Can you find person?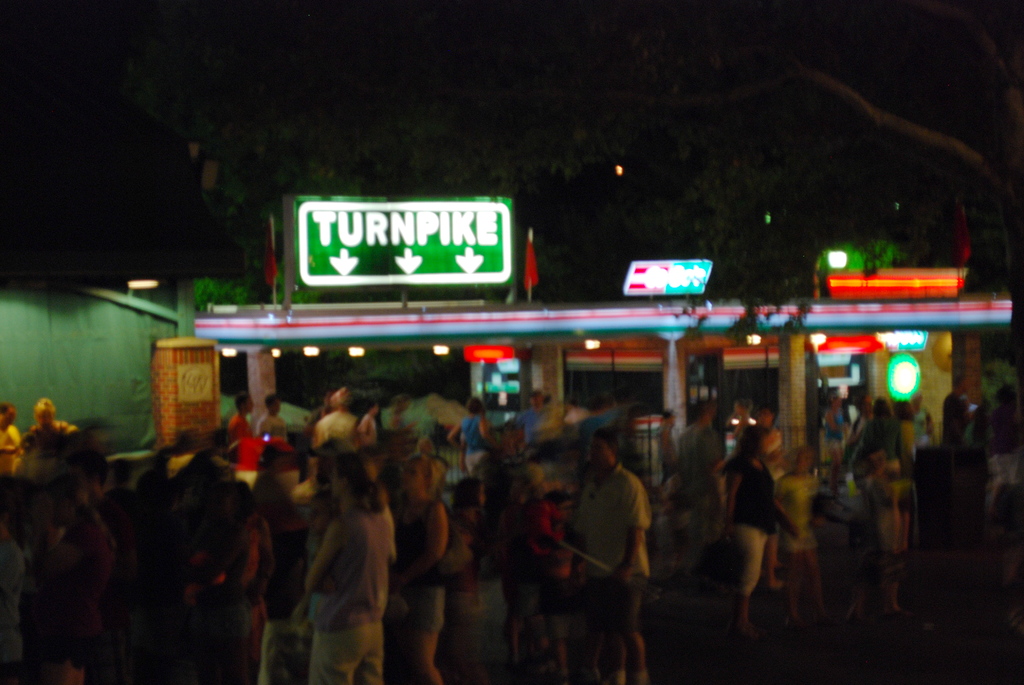
Yes, bounding box: (left=200, top=475, right=264, bottom=677).
